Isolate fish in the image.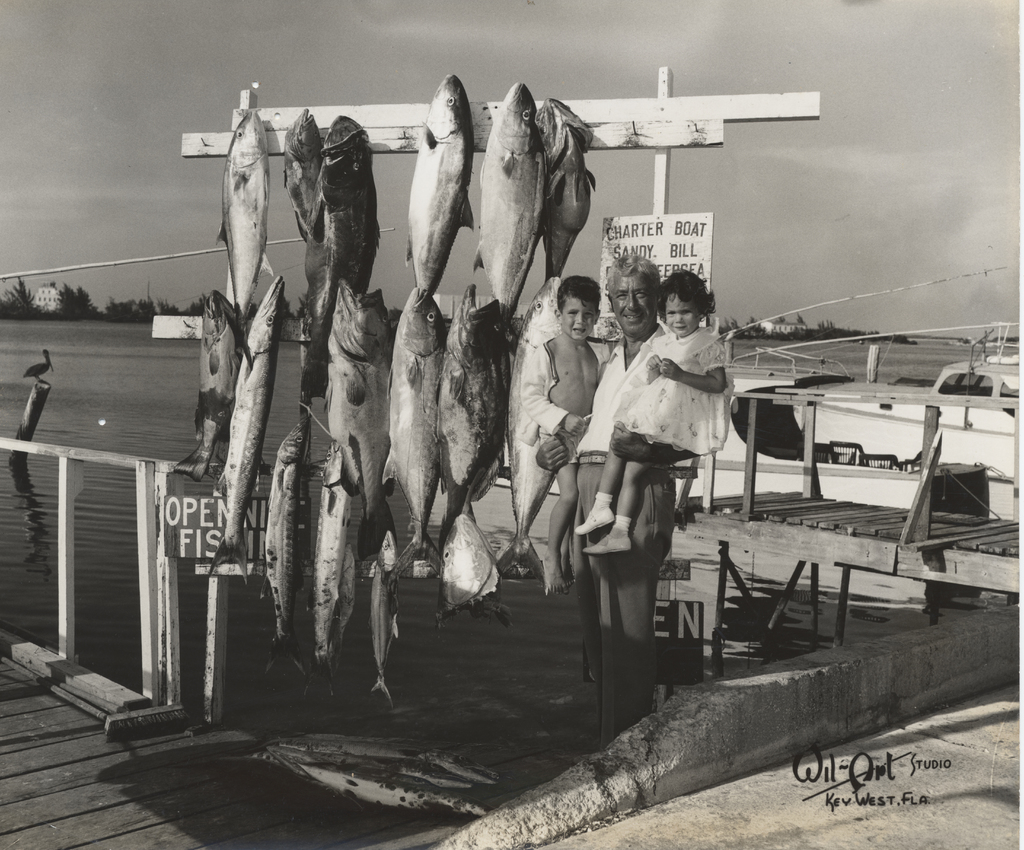
Isolated region: <box>476,83,549,350</box>.
